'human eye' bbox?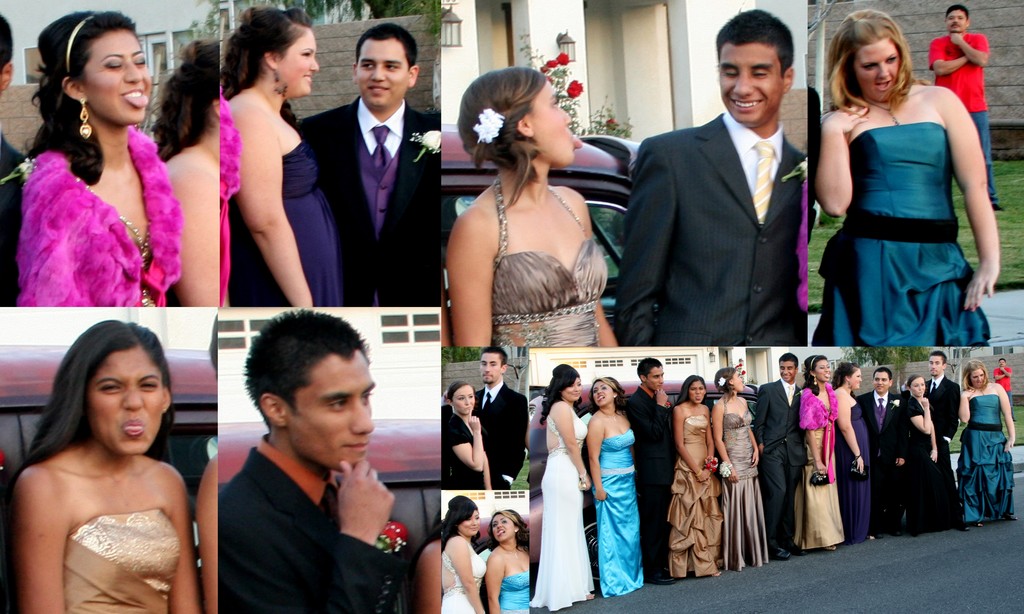
crop(489, 362, 497, 368)
